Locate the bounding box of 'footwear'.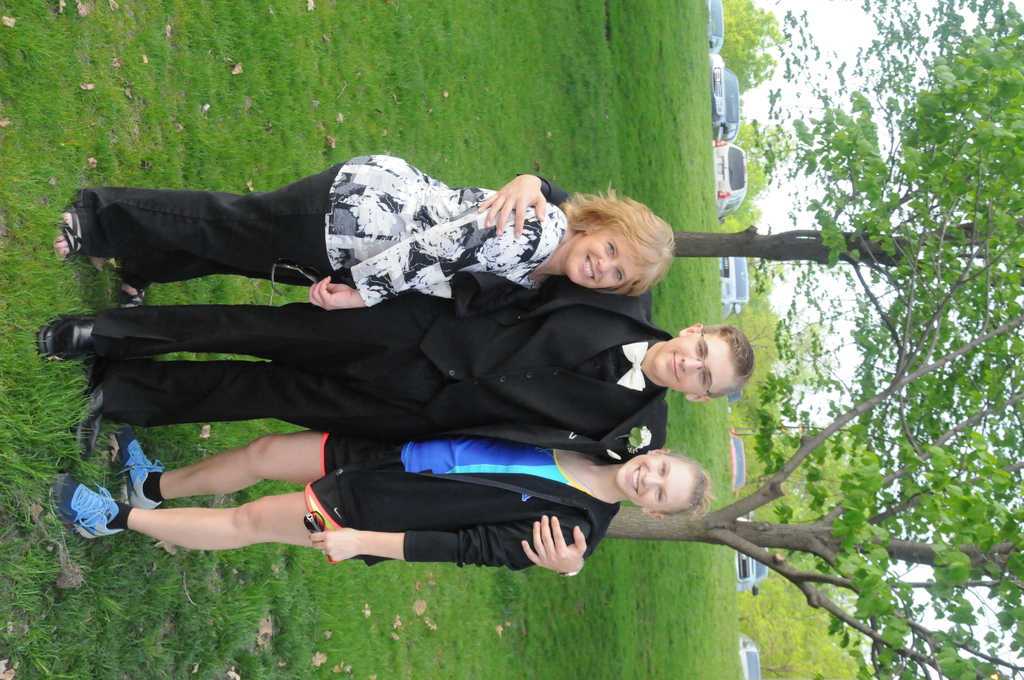
Bounding box: 72, 363, 106, 463.
